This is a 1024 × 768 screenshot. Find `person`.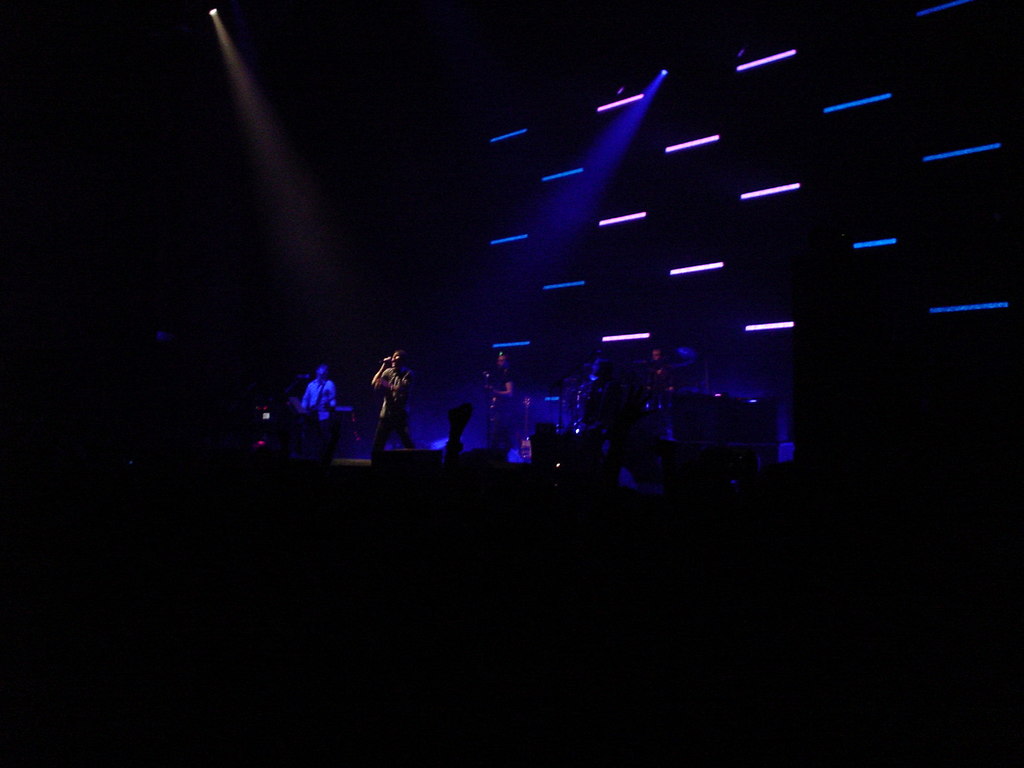
Bounding box: 648 344 675 413.
